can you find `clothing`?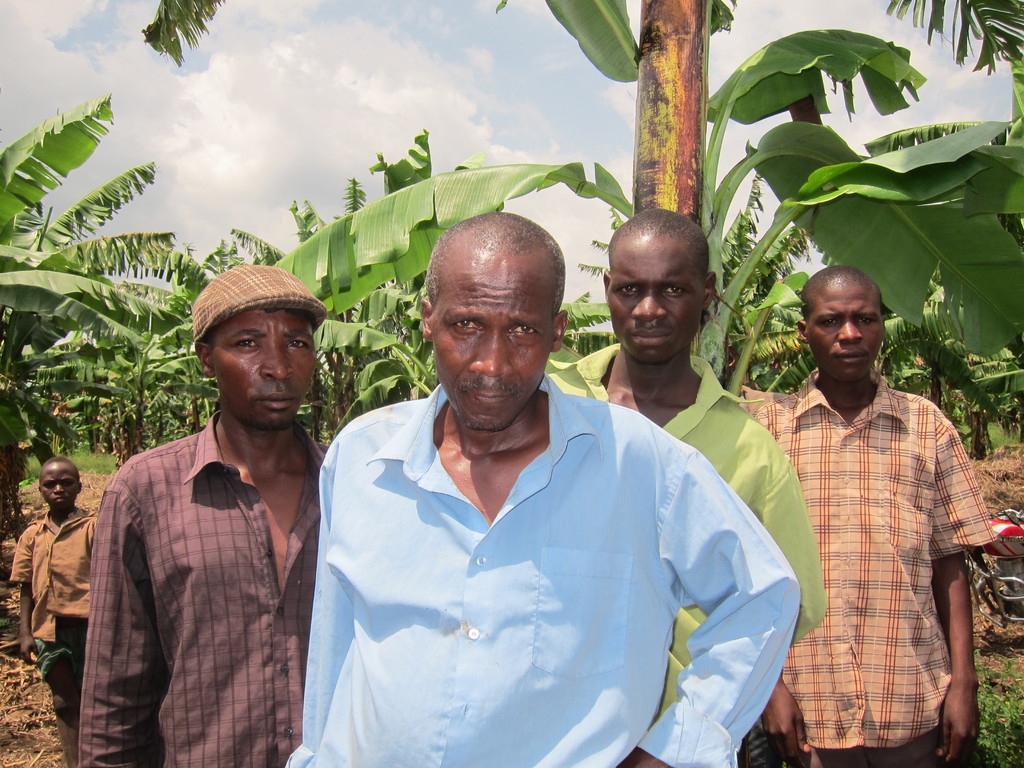
Yes, bounding box: rect(527, 334, 820, 720).
